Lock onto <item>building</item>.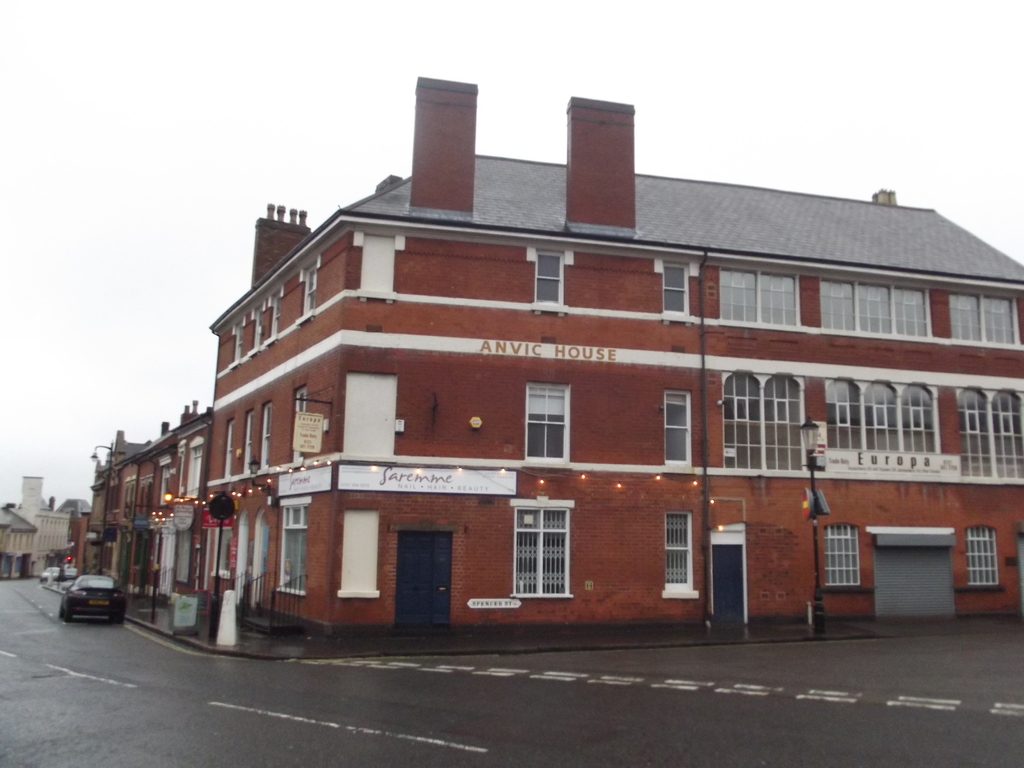
Locked: (0, 506, 36, 577).
